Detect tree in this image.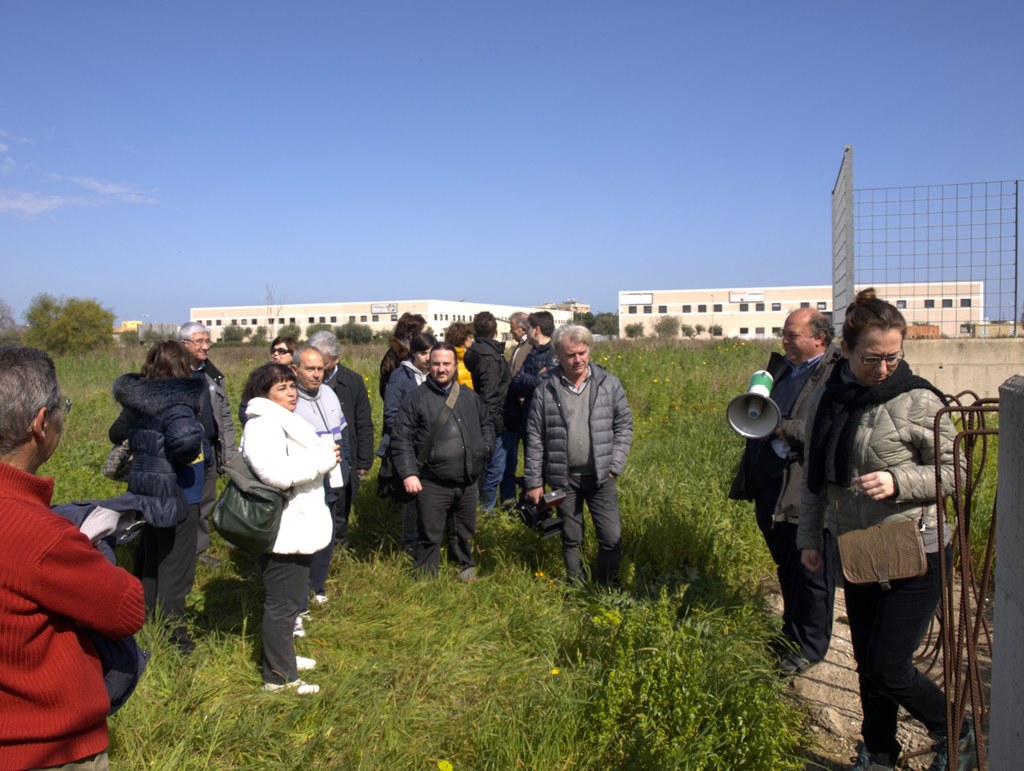
Detection: bbox(628, 324, 641, 346).
